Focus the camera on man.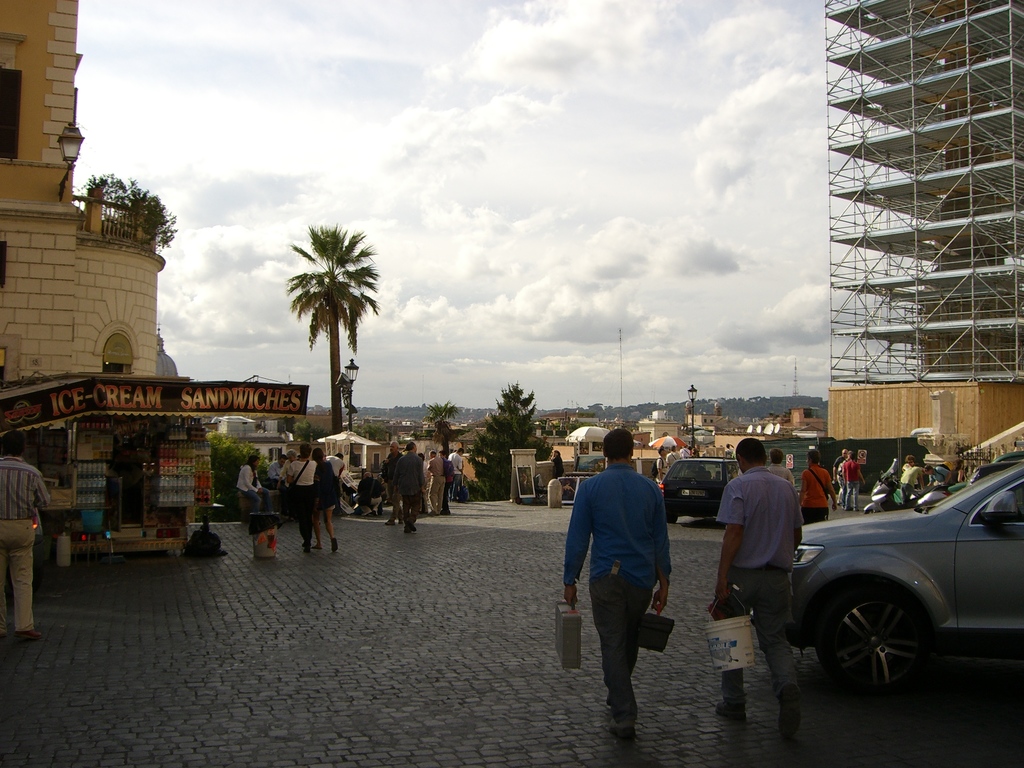
Focus region: {"left": 650, "top": 444, "right": 667, "bottom": 484}.
